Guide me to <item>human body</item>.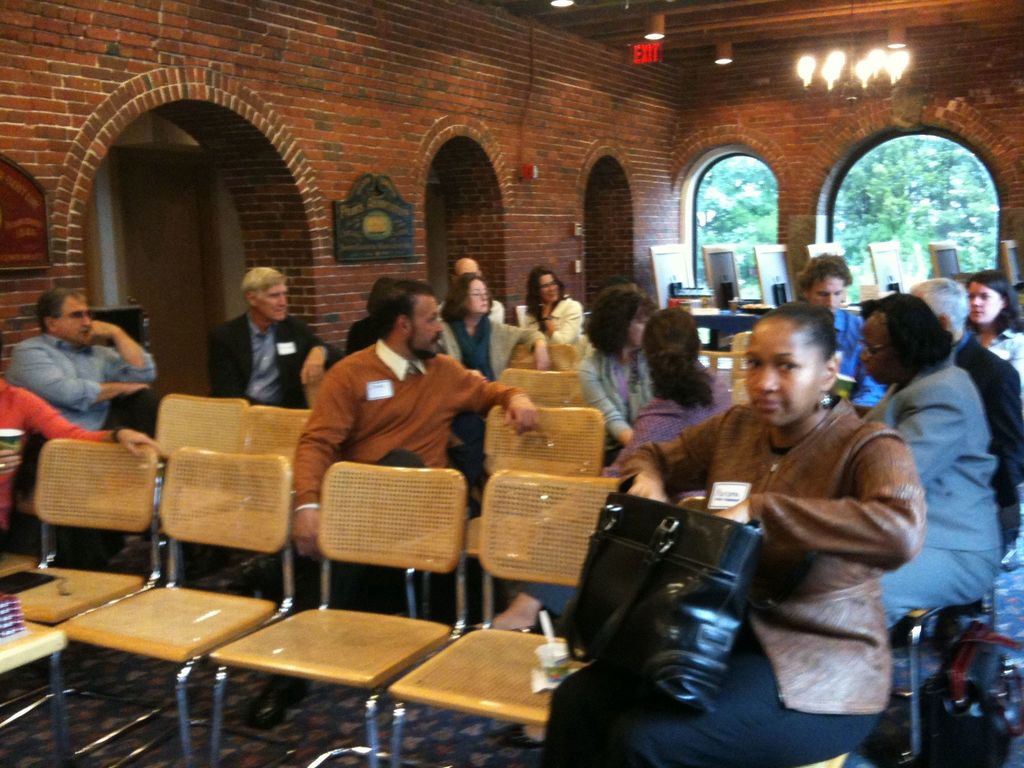
Guidance: crop(602, 308, 737, 487).
